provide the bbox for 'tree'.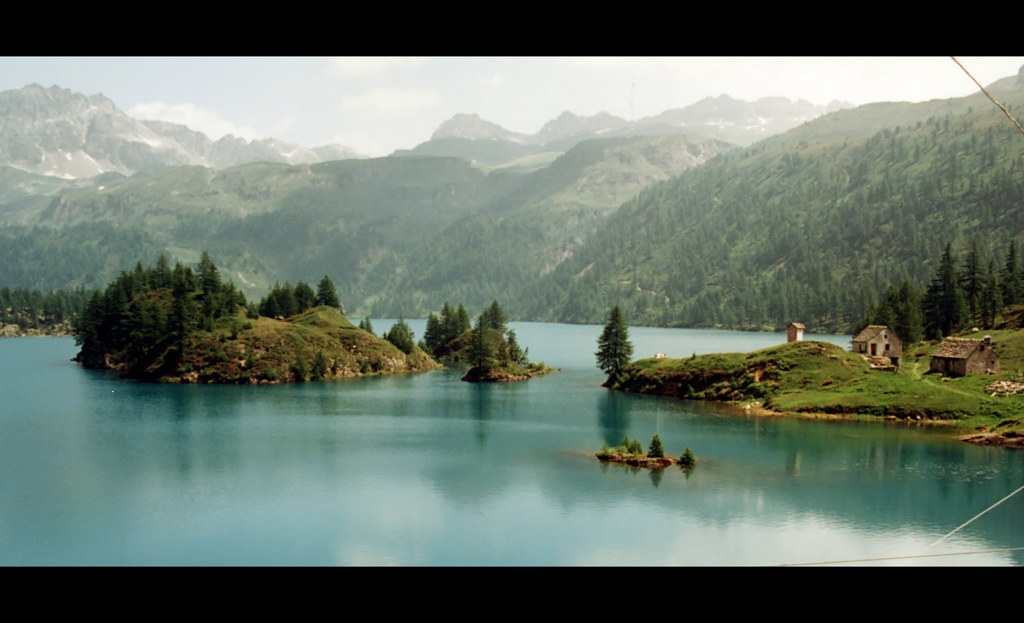
{"x1": 593, "y1": 306, "x2": 646, "y2": 400}.
